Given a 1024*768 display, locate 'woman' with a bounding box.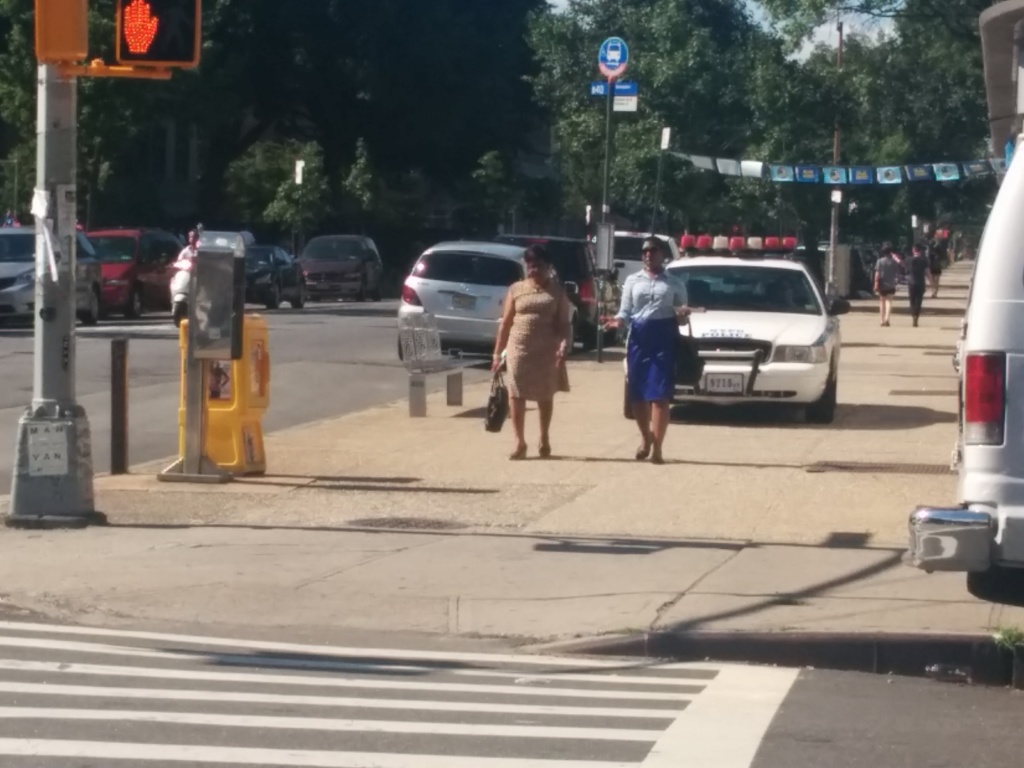
Located: <box>877,247,897,325</box>.
